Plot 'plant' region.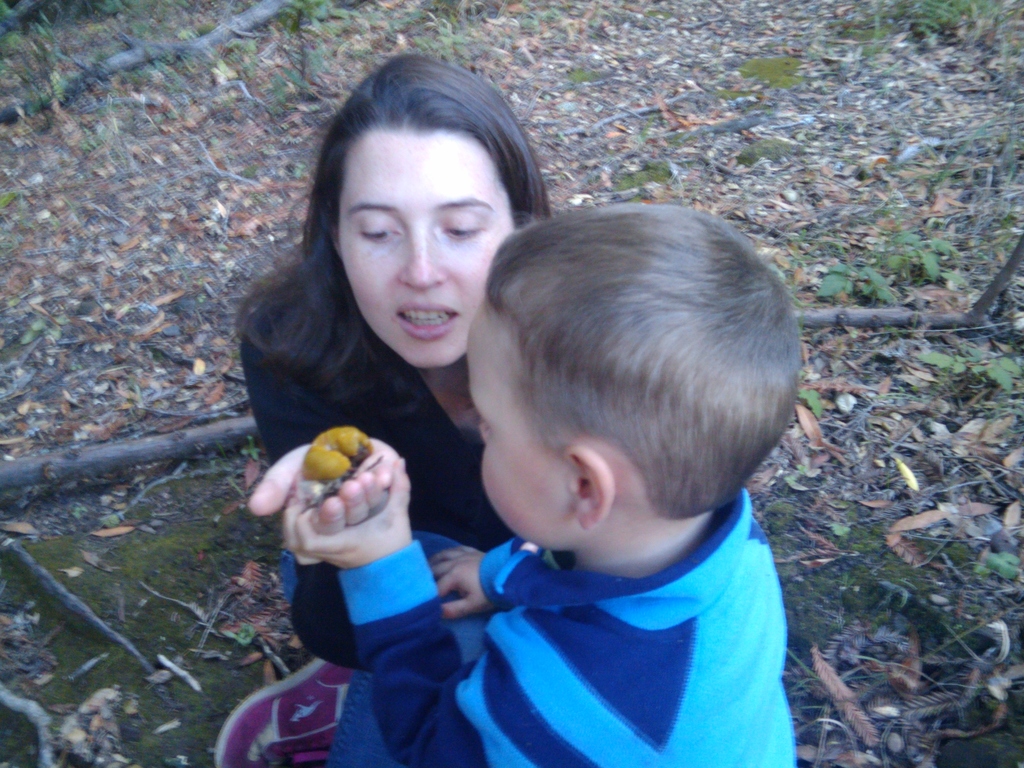
Plotted at detection(212, 617, 259, 650).
